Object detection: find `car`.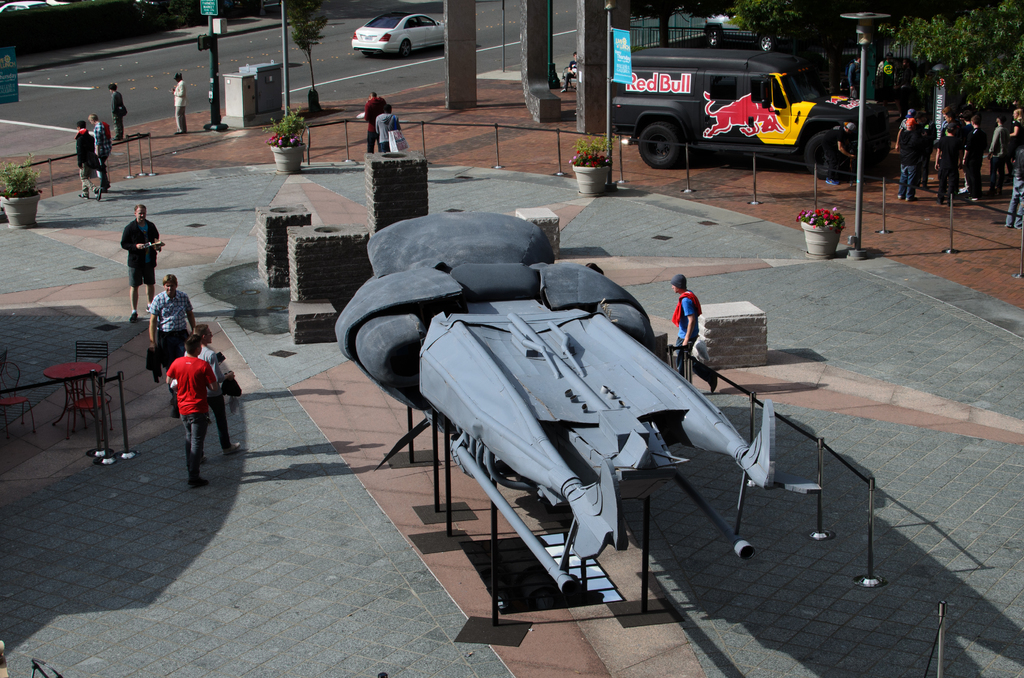
{"left": 351, "top": 13, "right": 446, "bottom": 58}.
